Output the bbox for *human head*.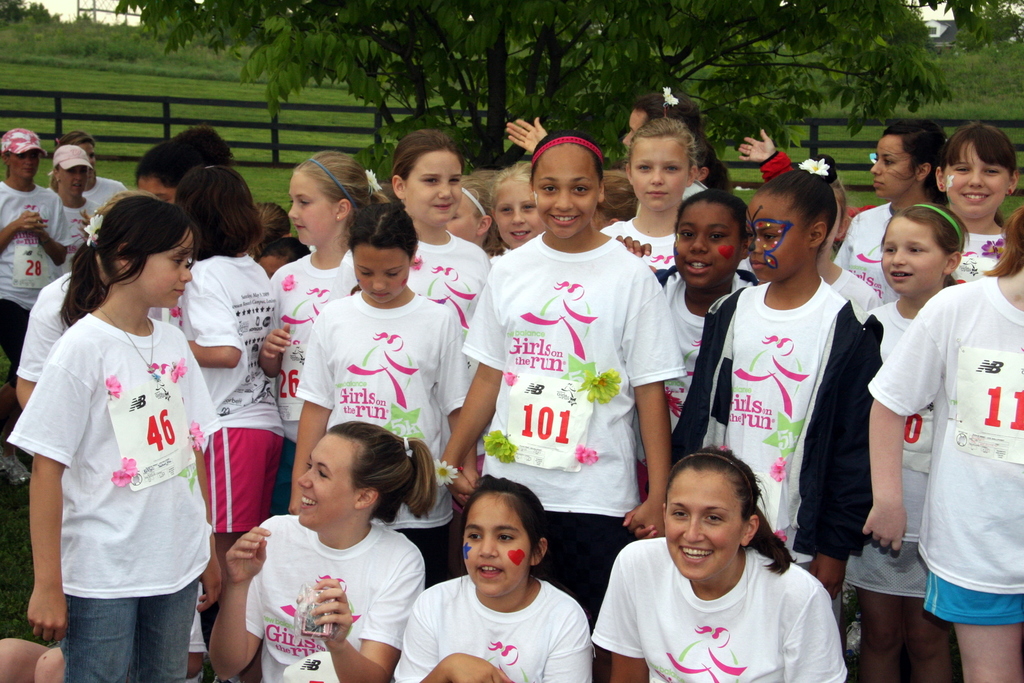
bbox=[623, 121, 700, 211].
